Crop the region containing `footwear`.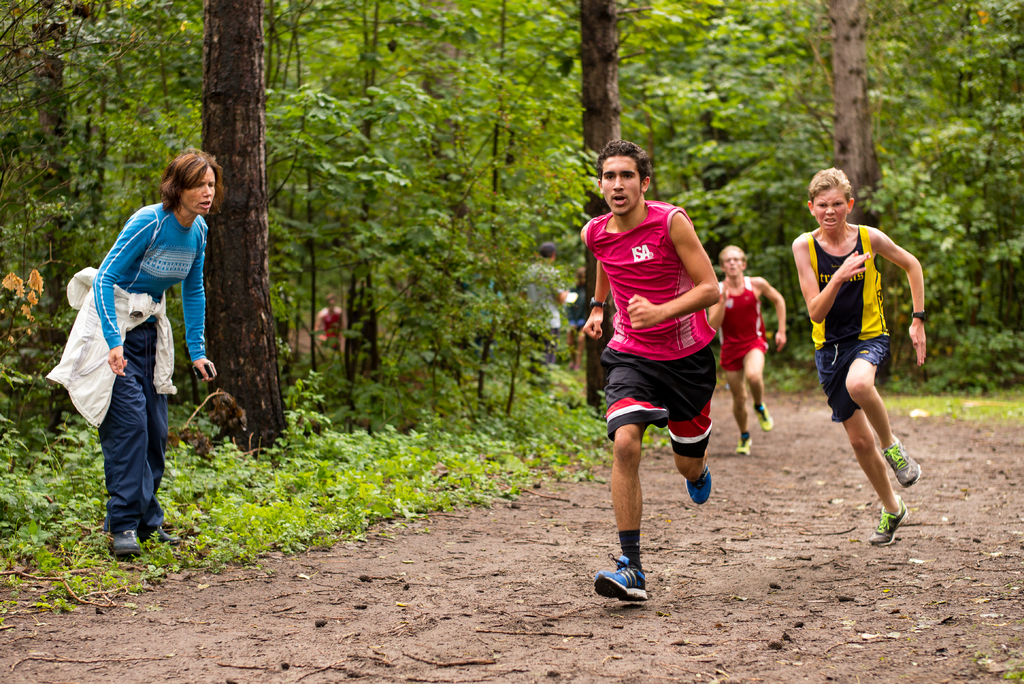
Crop region: left=733, top=432, right=748, bottom=453.
